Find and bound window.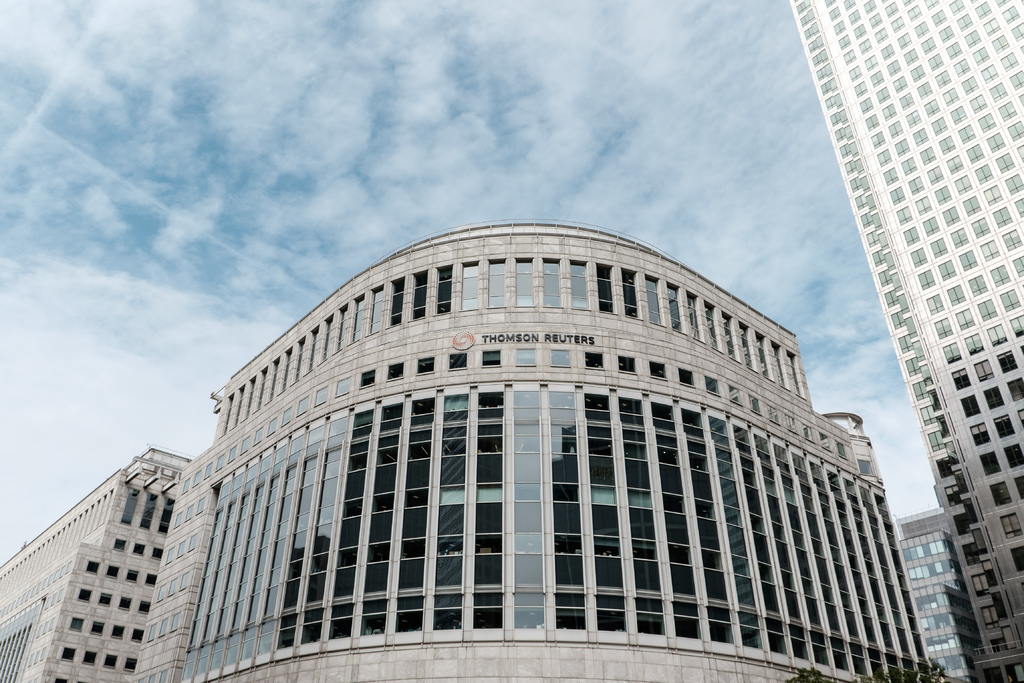
Bound: Rect(136, 599, 151, 613).
